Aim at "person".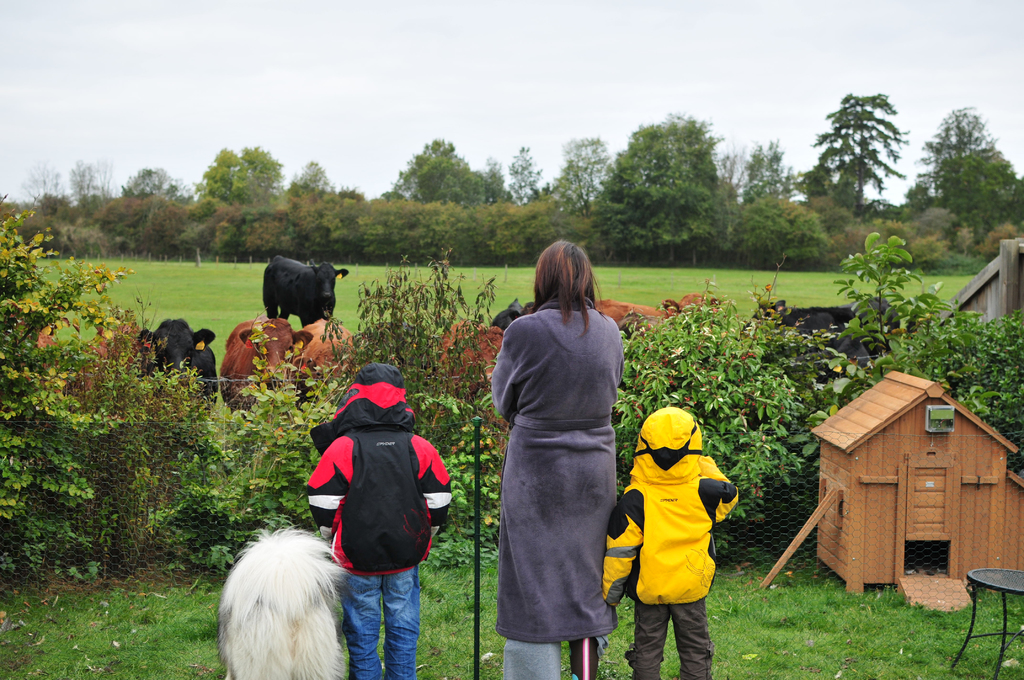
Aimed at select_region(305, 362, 452, 675).
